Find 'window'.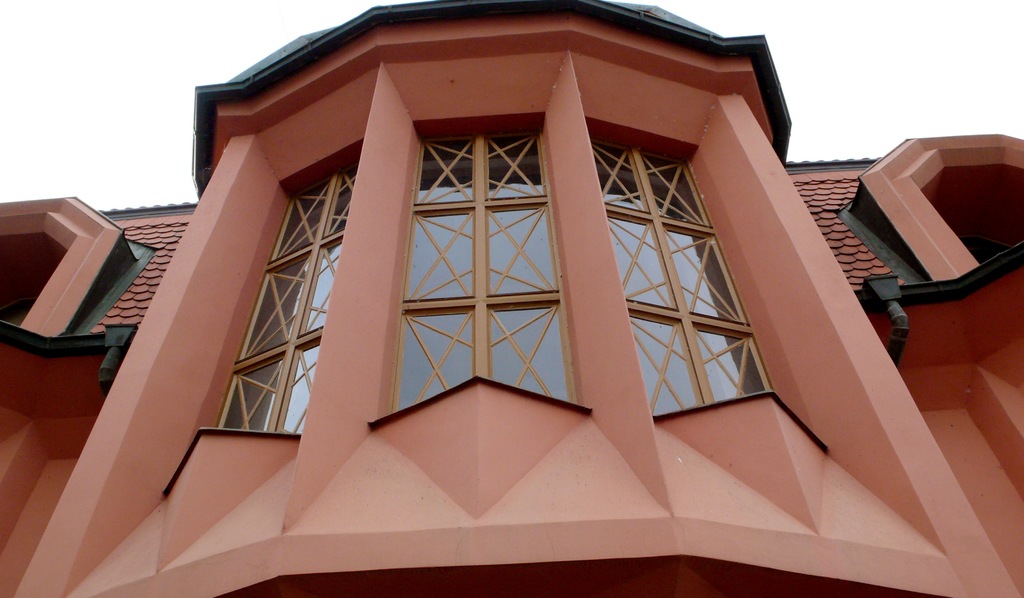
(left=591, top=133, right=781, bottom=424).
